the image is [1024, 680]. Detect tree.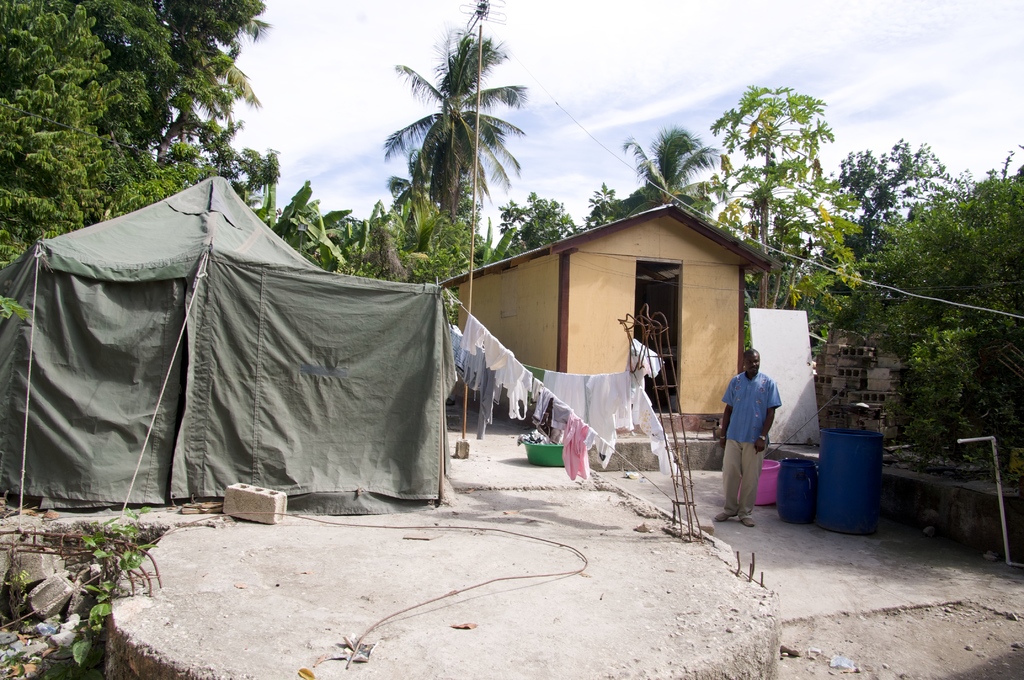
Detection: bbox(585, 181, 637, 222).
